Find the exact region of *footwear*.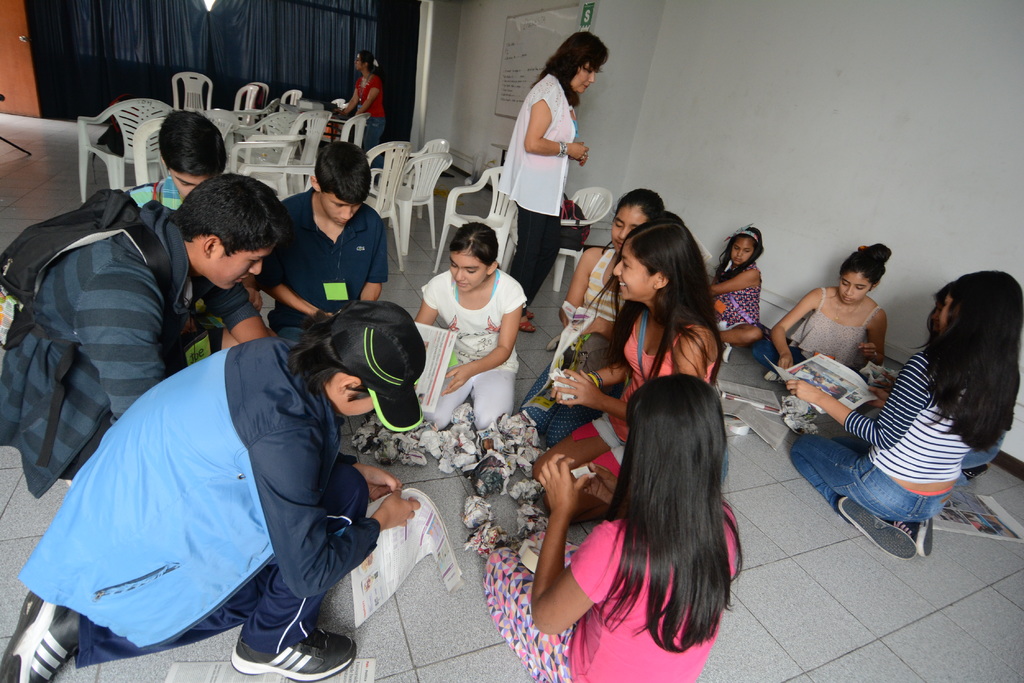
Exact region: rect(518, 316, 534, 332).
